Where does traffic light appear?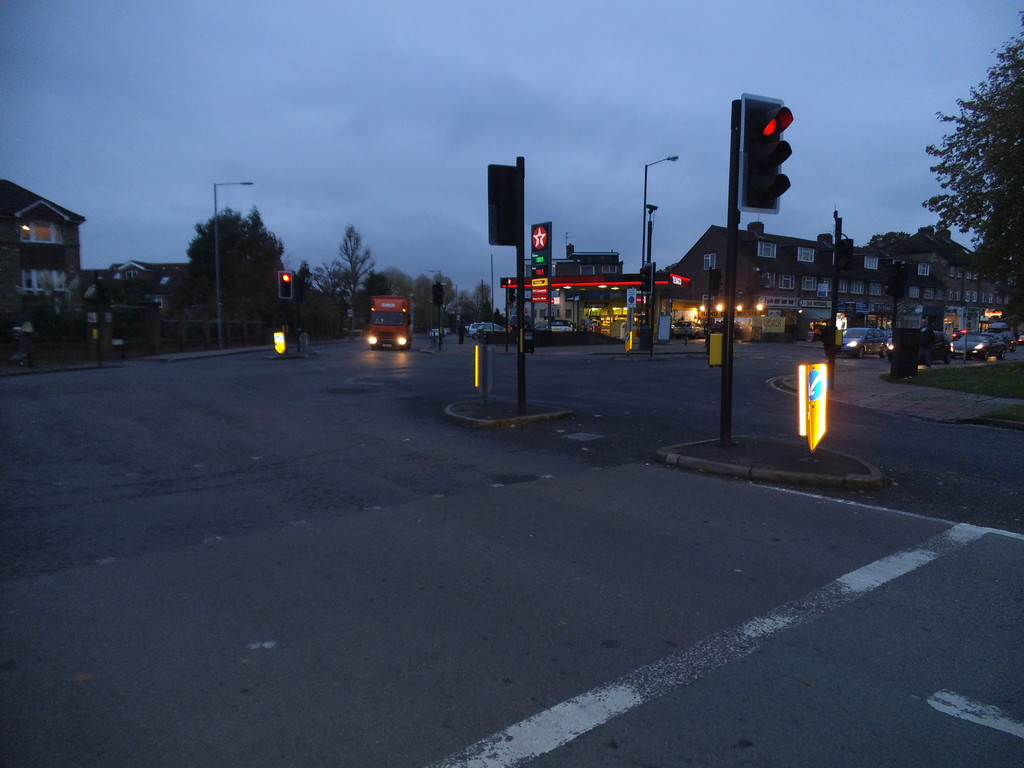
Appears at (left=740, top=93, right=794, bottom=216).
